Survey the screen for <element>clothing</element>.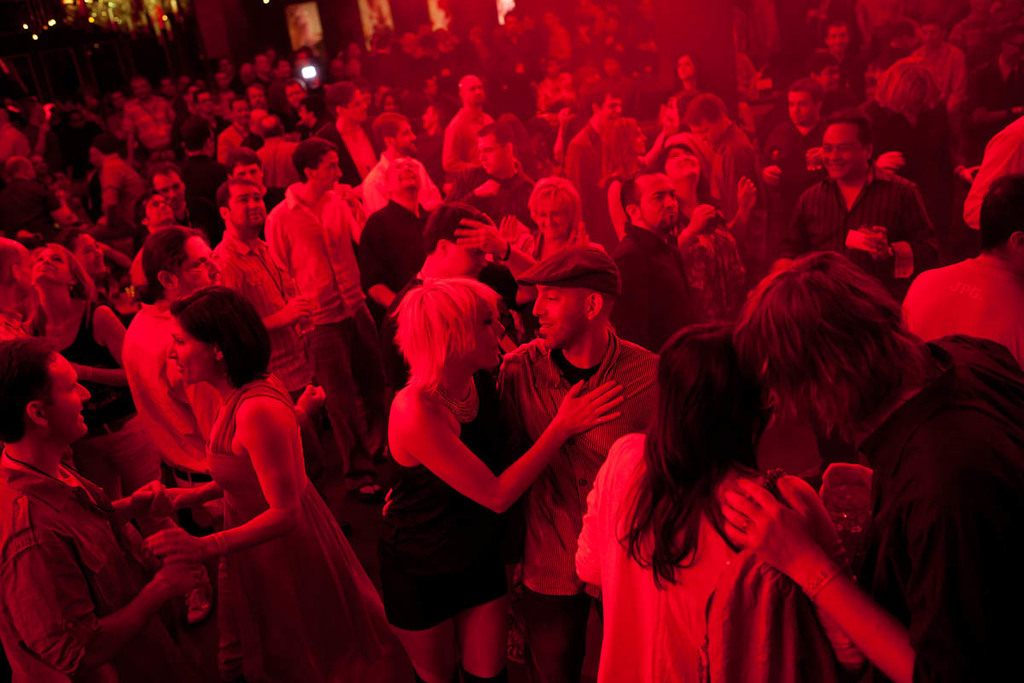
Survey found: [765, 120, 828, 254].
